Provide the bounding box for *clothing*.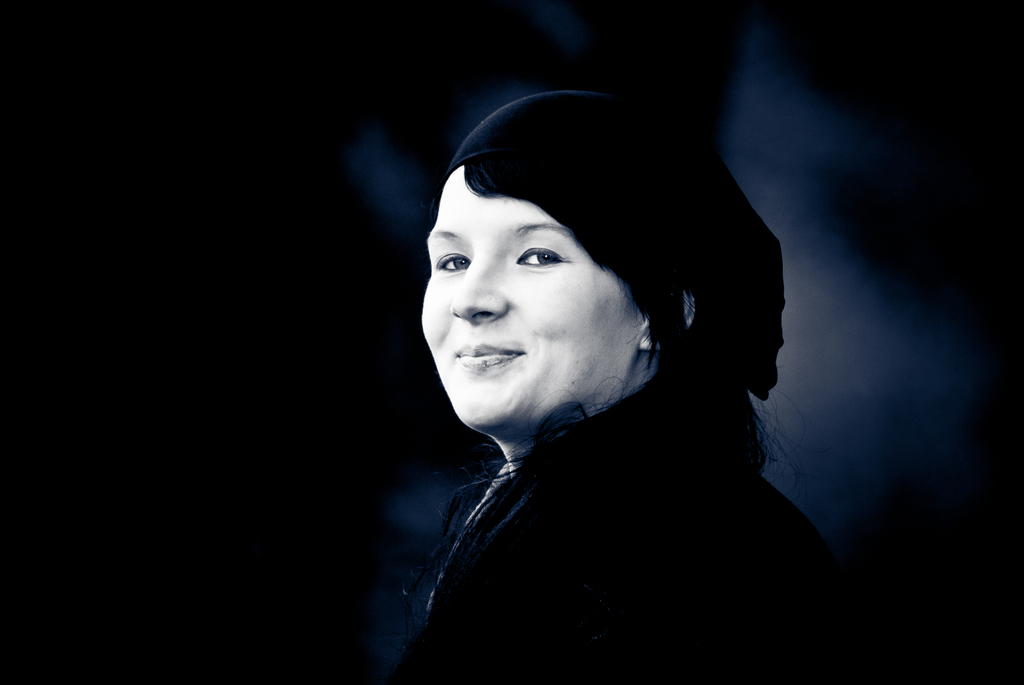
<box>384,366,856,684</box>.
